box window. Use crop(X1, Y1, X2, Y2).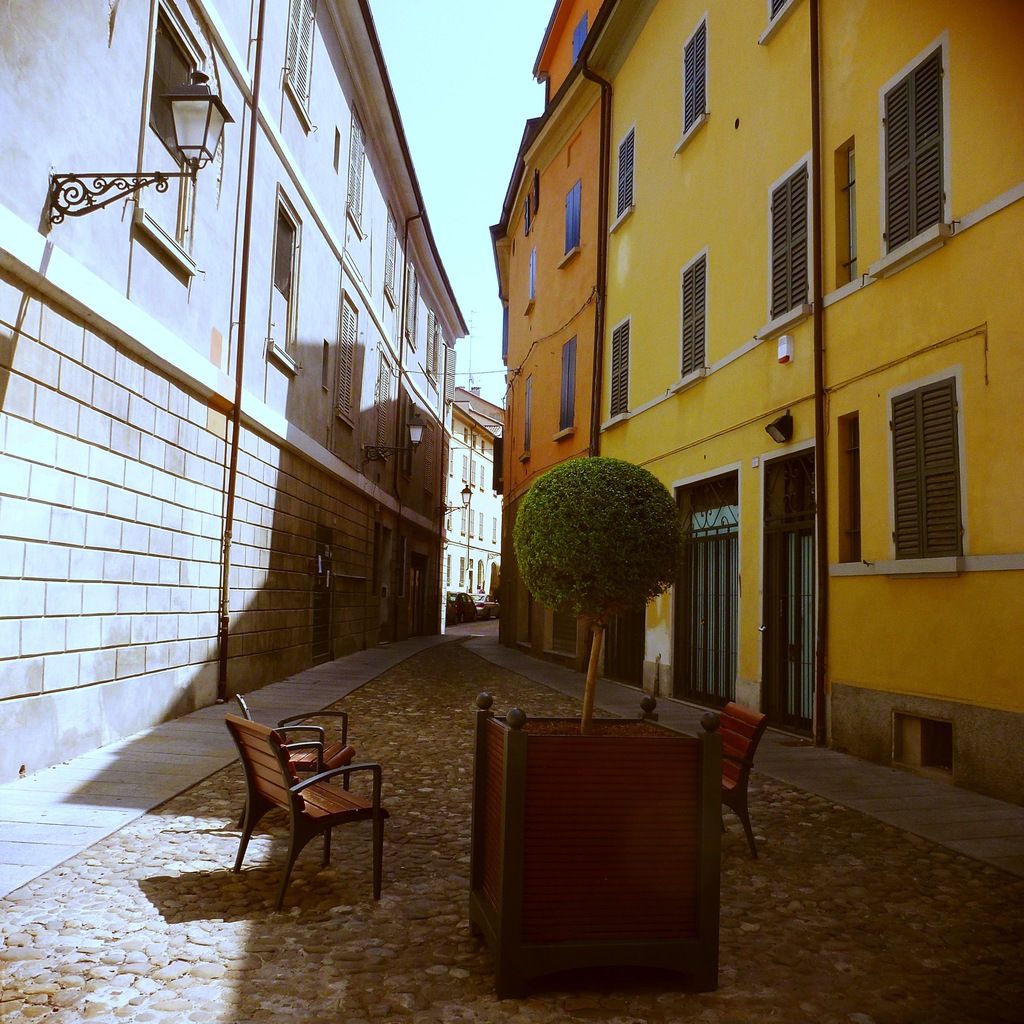
crop(455, 556, 464, 588).
